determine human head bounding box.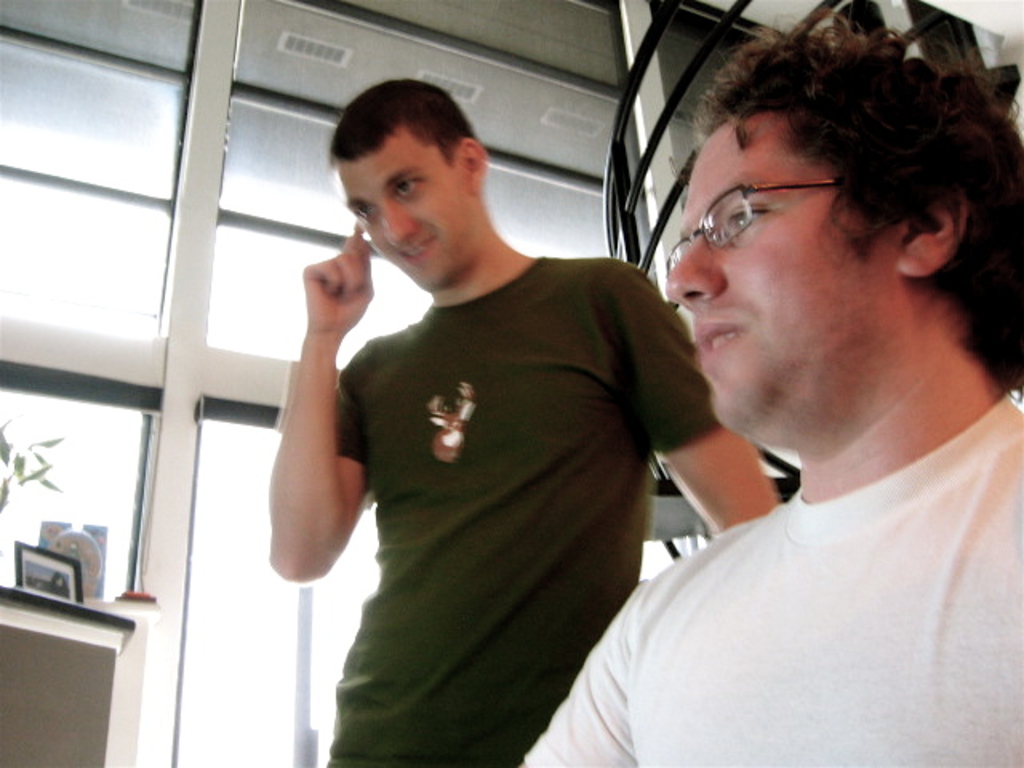
Determined: rect(325, 82, 499, 293).
